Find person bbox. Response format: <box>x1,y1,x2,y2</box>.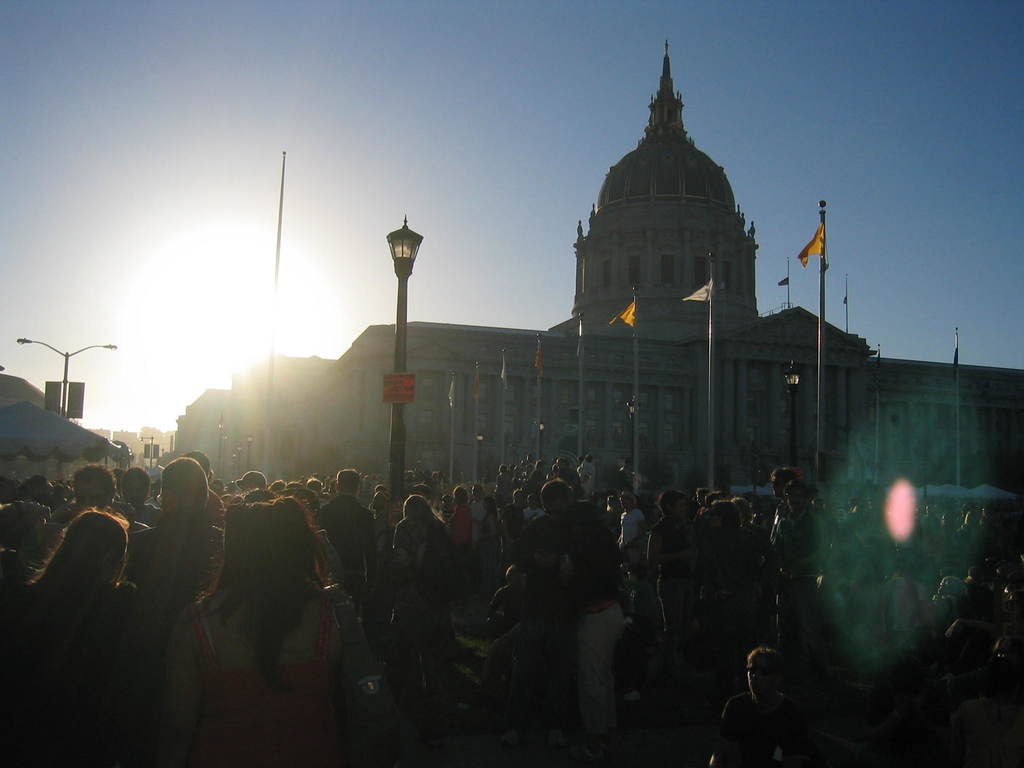
<box>161,490,342,767</box>.
